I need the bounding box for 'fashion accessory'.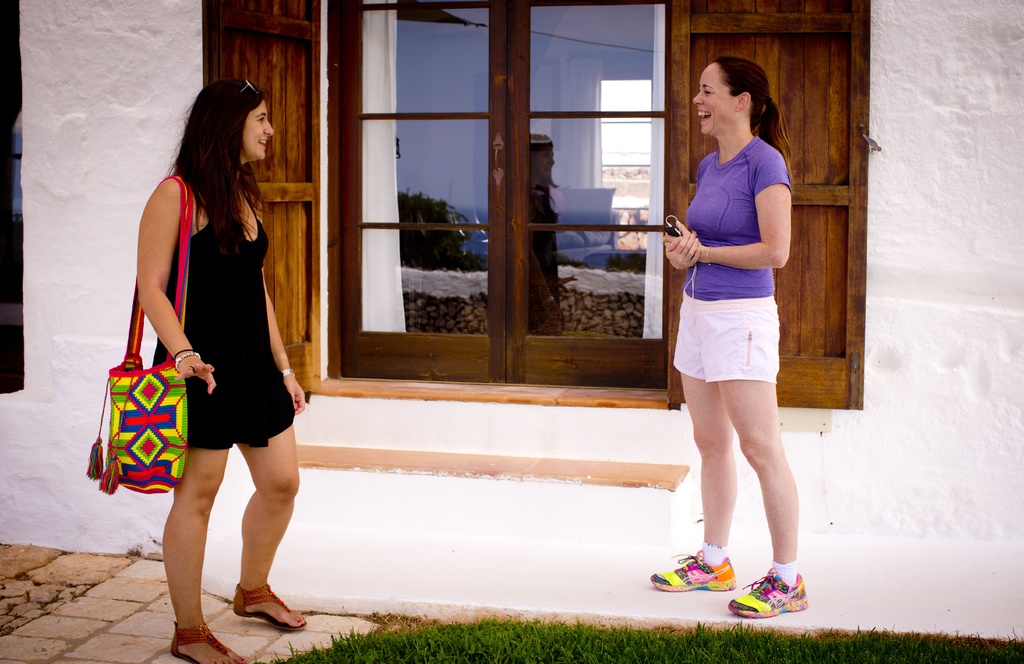
Here it is: 232/584/307/630.
